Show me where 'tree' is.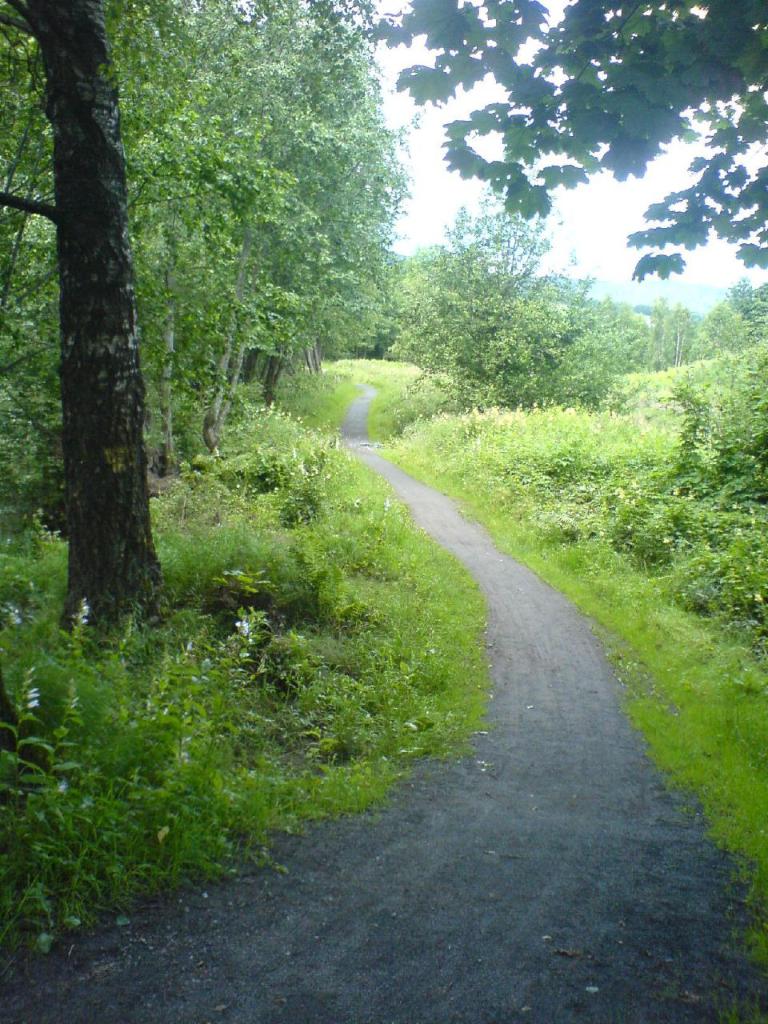
'tree' is at [left=389, top=184, right=631, bottom=423].
